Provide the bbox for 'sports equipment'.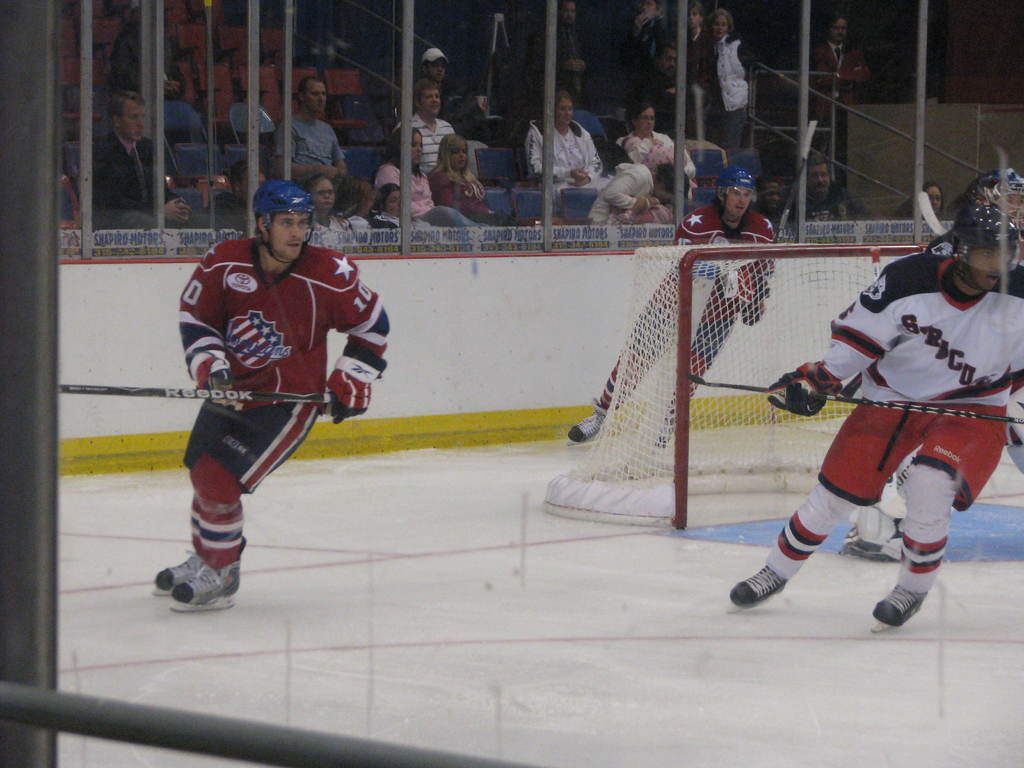
locate(166, 540, 245, 609).
